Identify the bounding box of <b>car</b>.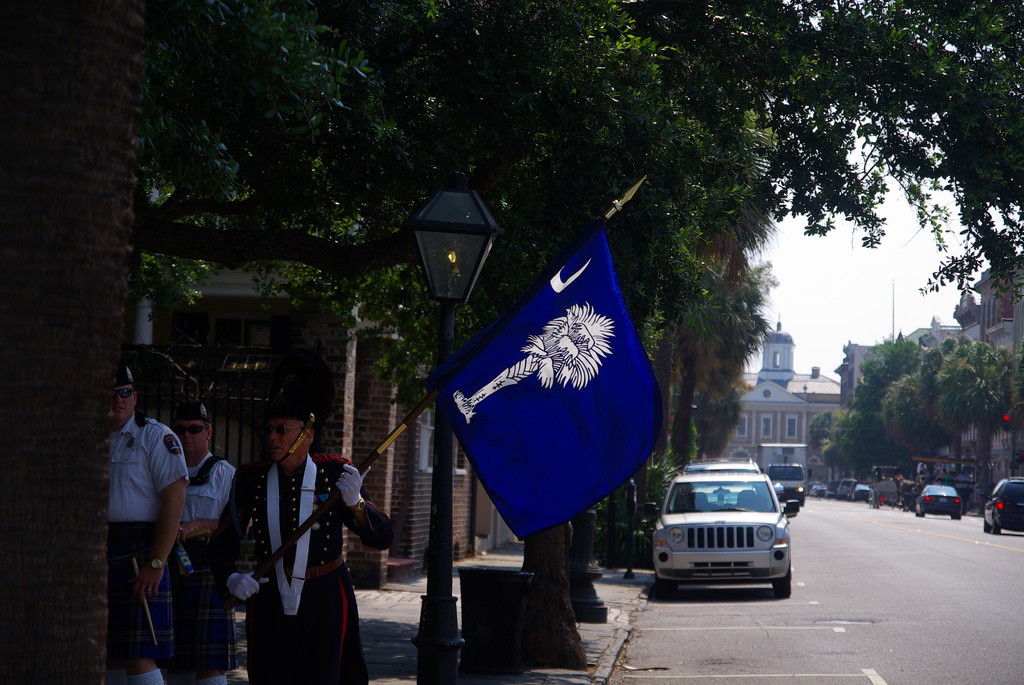
select_region(915, 484, 964, 519).
